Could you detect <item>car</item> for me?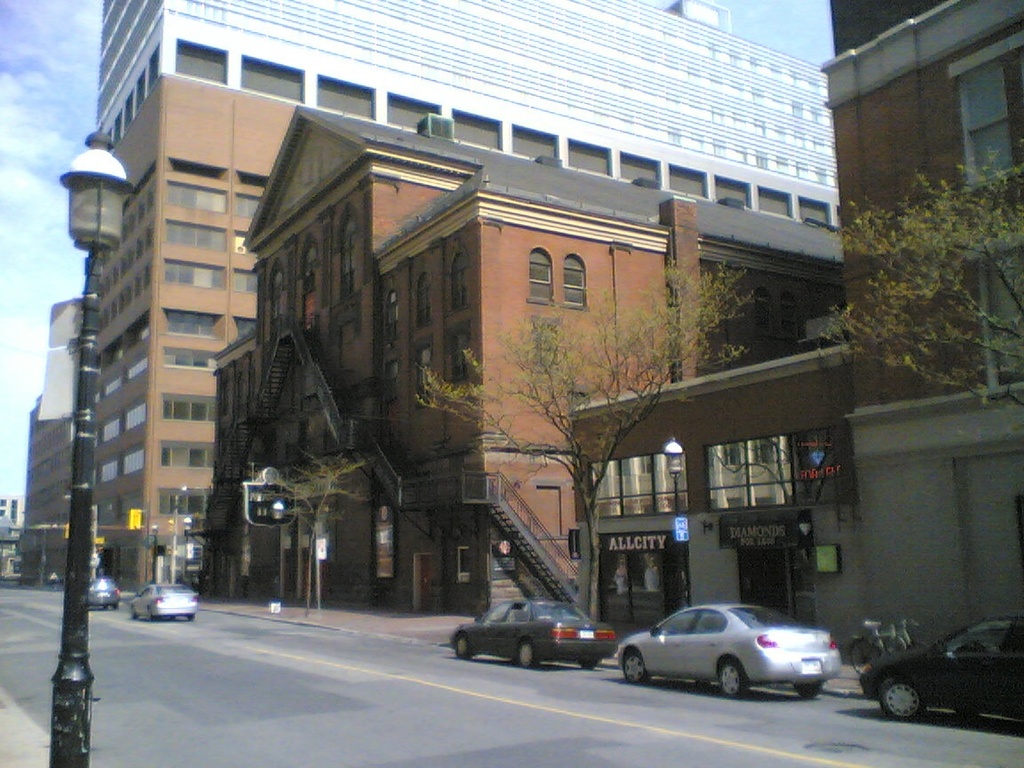
Detection result: Rect(446, 606, 616, 671).
